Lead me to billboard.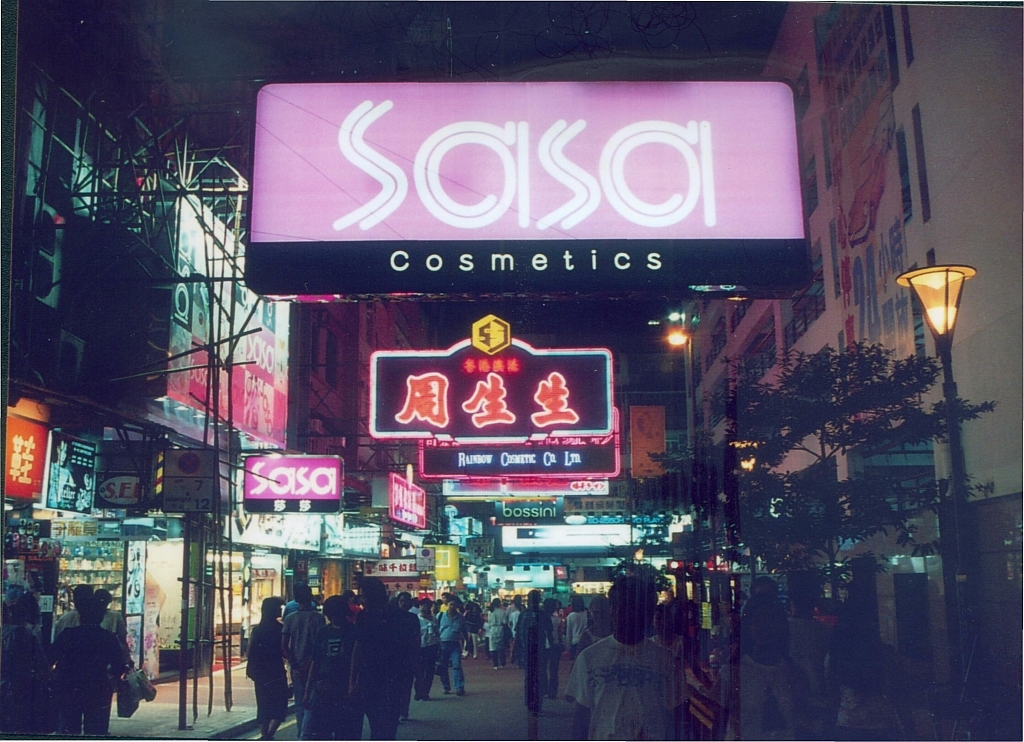
Lead to 240, 448, 347, 515.
